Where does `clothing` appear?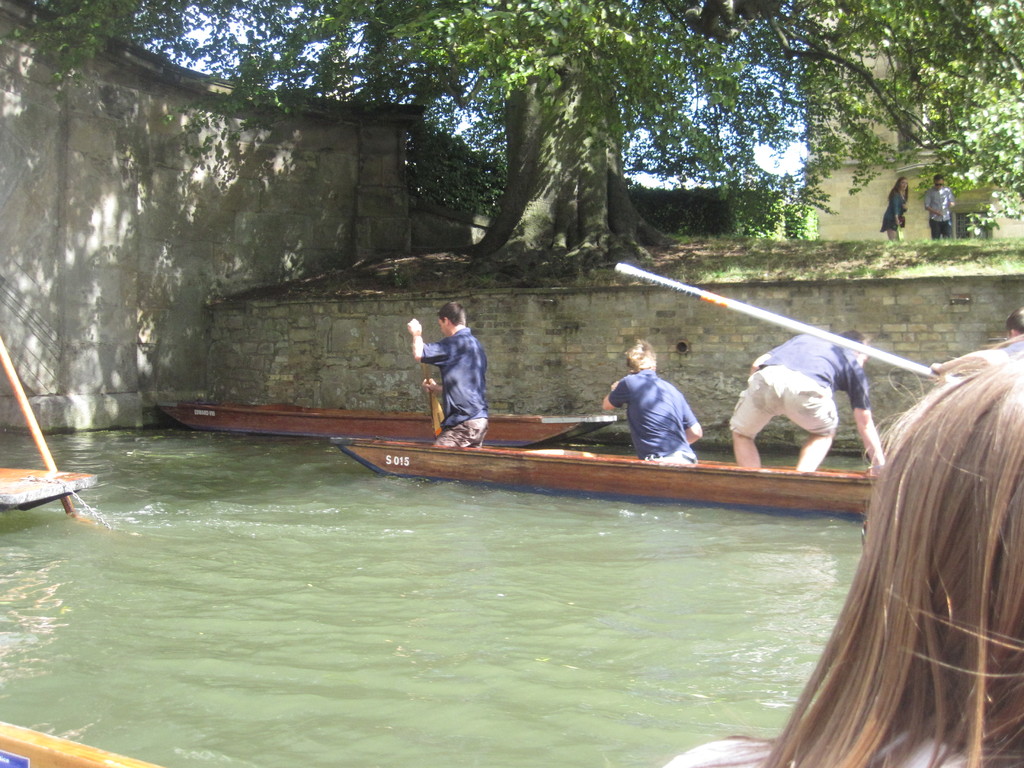
Appears at <box>930,189,954,234</box>.
